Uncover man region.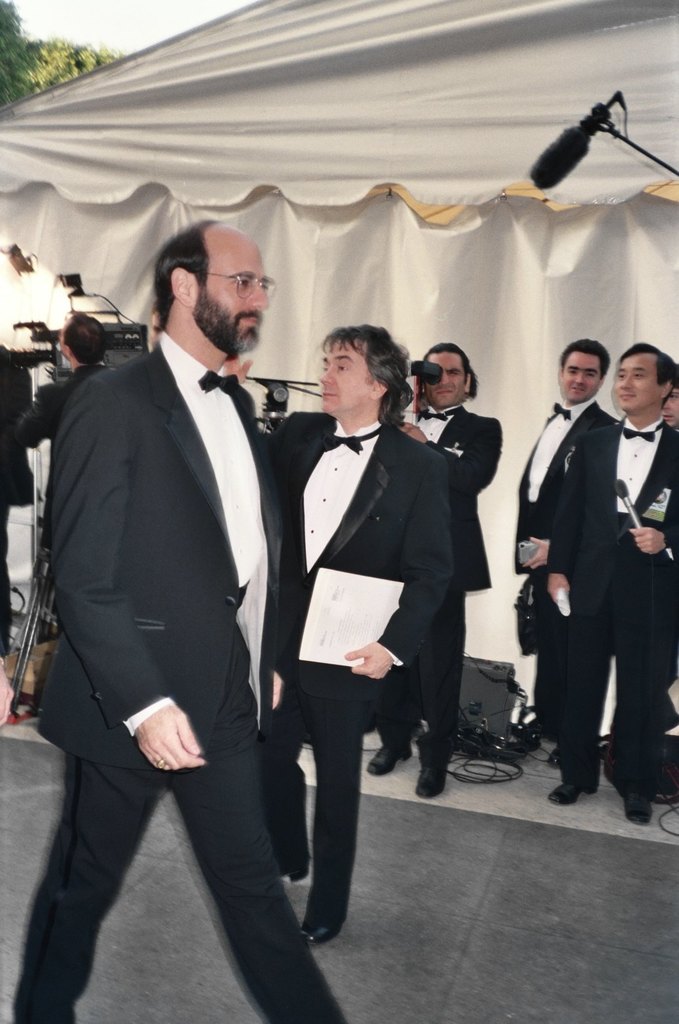
Uncovered: box=[24, 177, 329, 979].
